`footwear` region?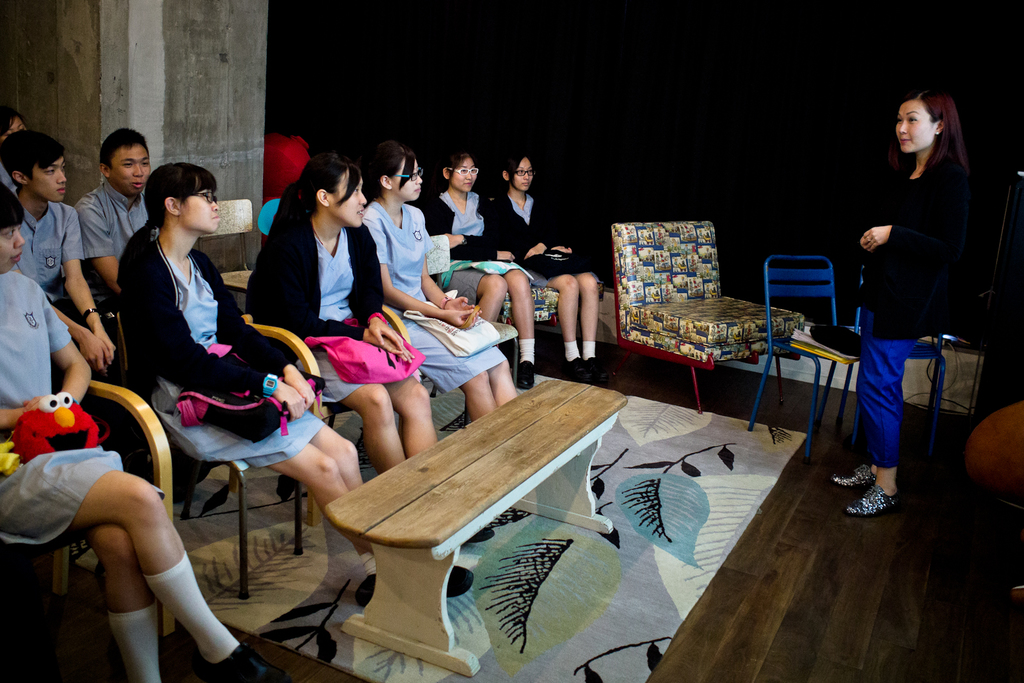
(829,464,877,486)
